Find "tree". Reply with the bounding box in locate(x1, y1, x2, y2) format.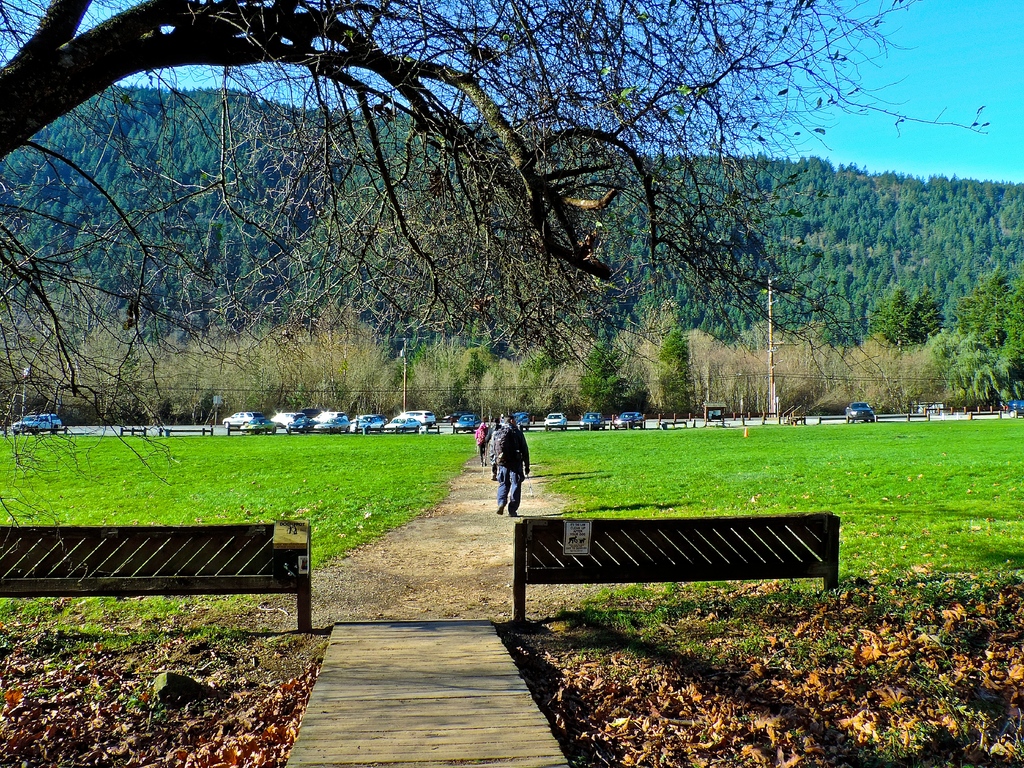
locate(872, 277, 943, 350).
